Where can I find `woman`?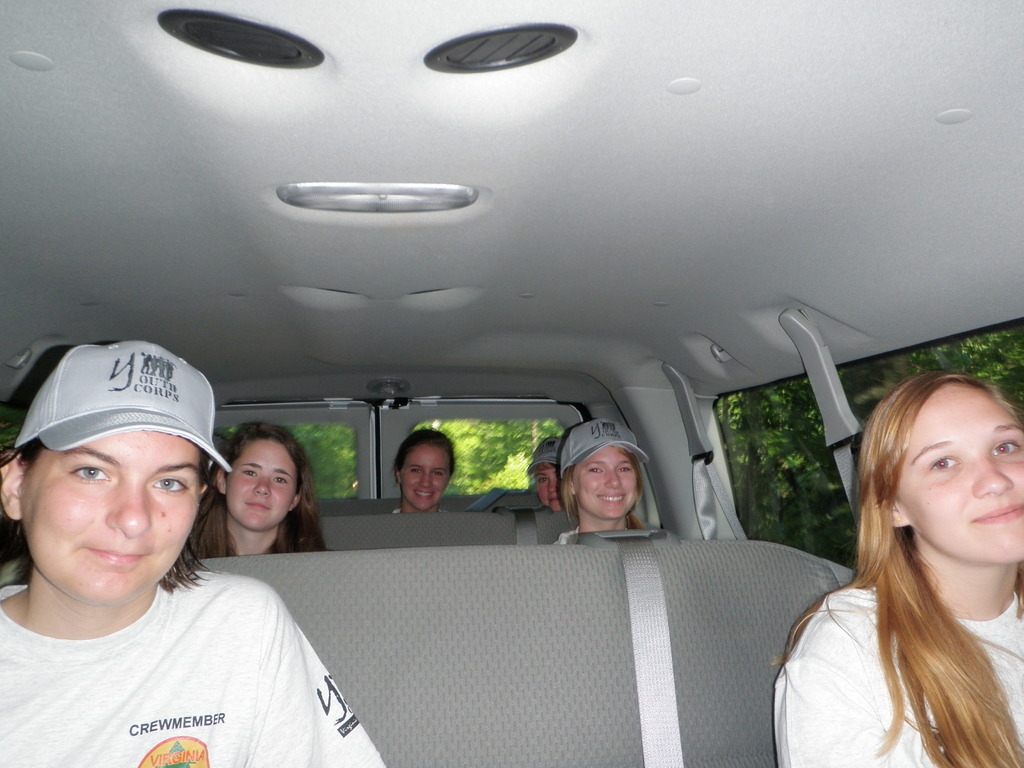
You can find it at detection(392, 424, 445, 521).
